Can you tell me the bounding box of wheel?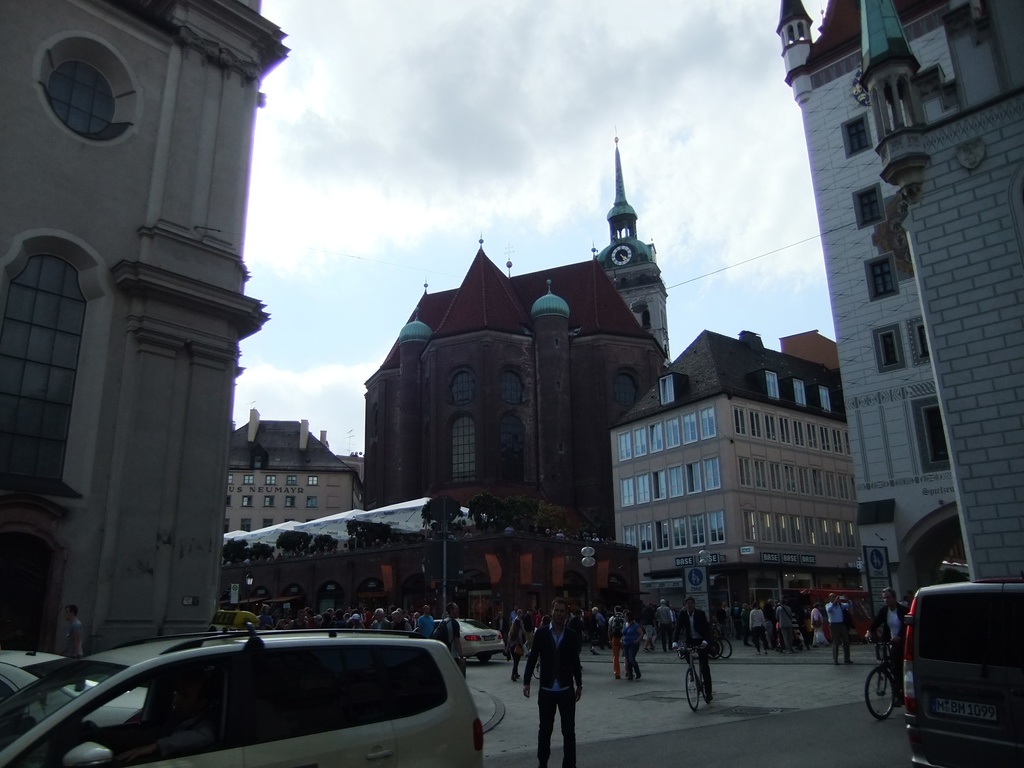
box=[476, 653, 492, 663].
